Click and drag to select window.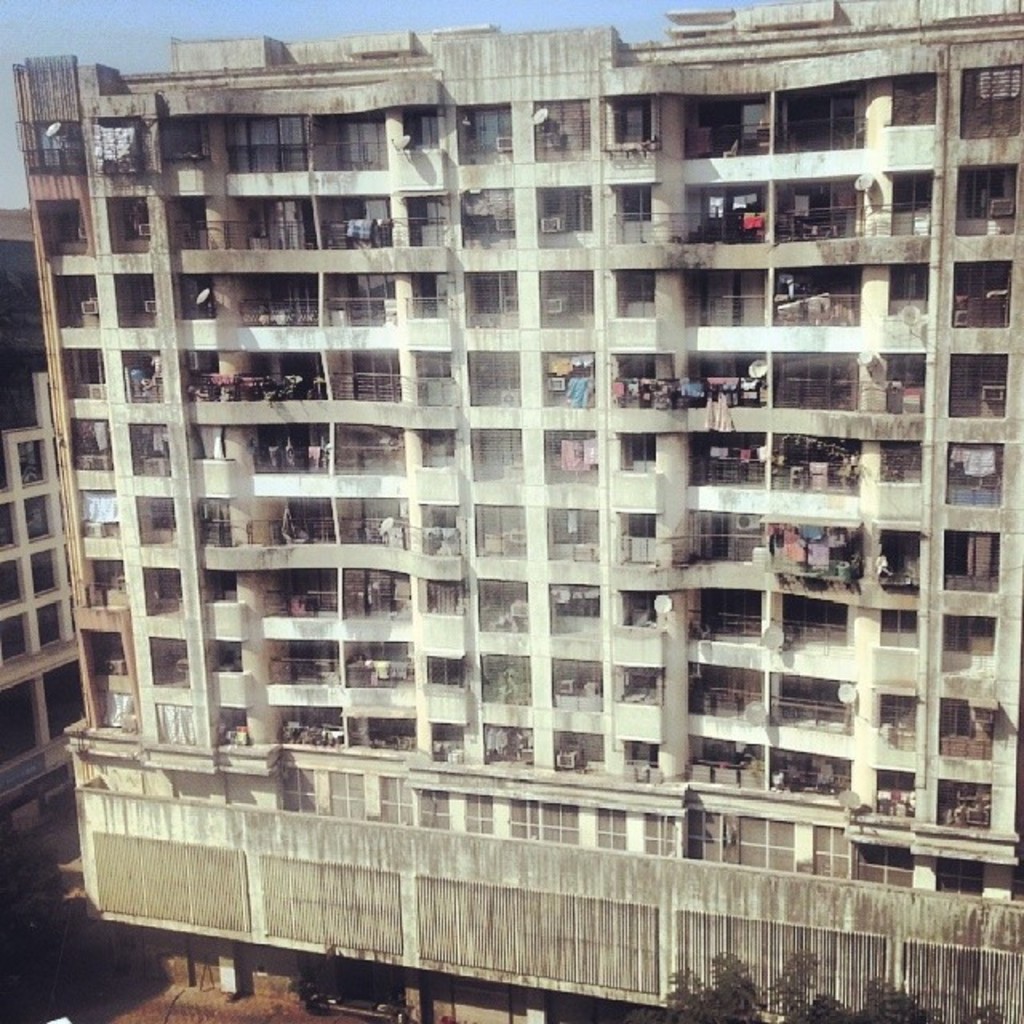
Selection: <region>557, 656, 608, 698</region>.
